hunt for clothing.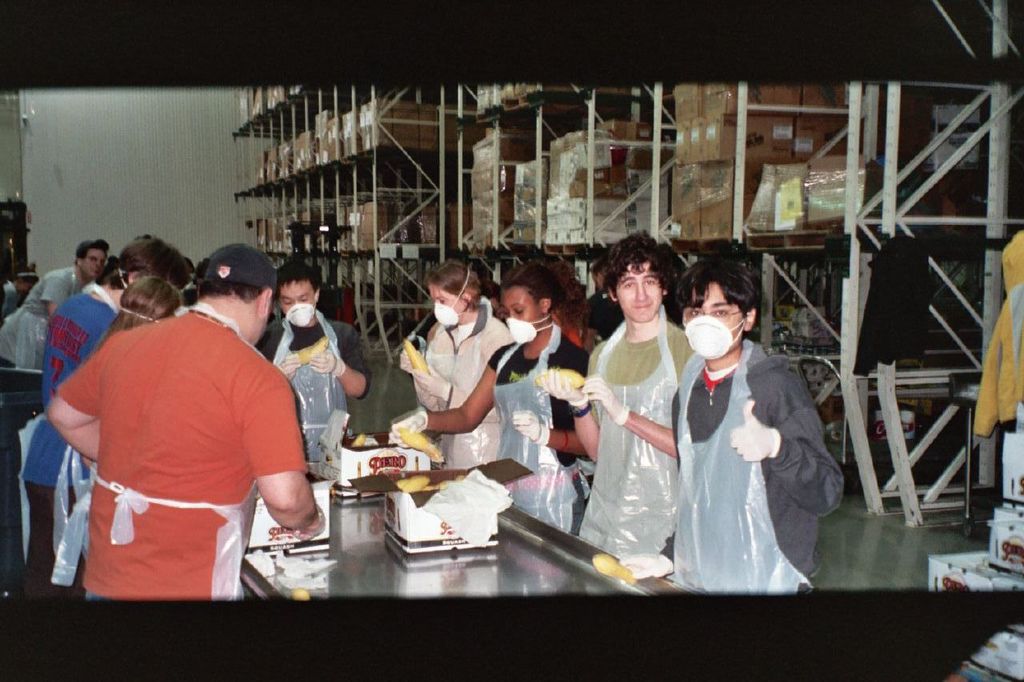
Hunted down at rect(577, 304, 707, 568).
